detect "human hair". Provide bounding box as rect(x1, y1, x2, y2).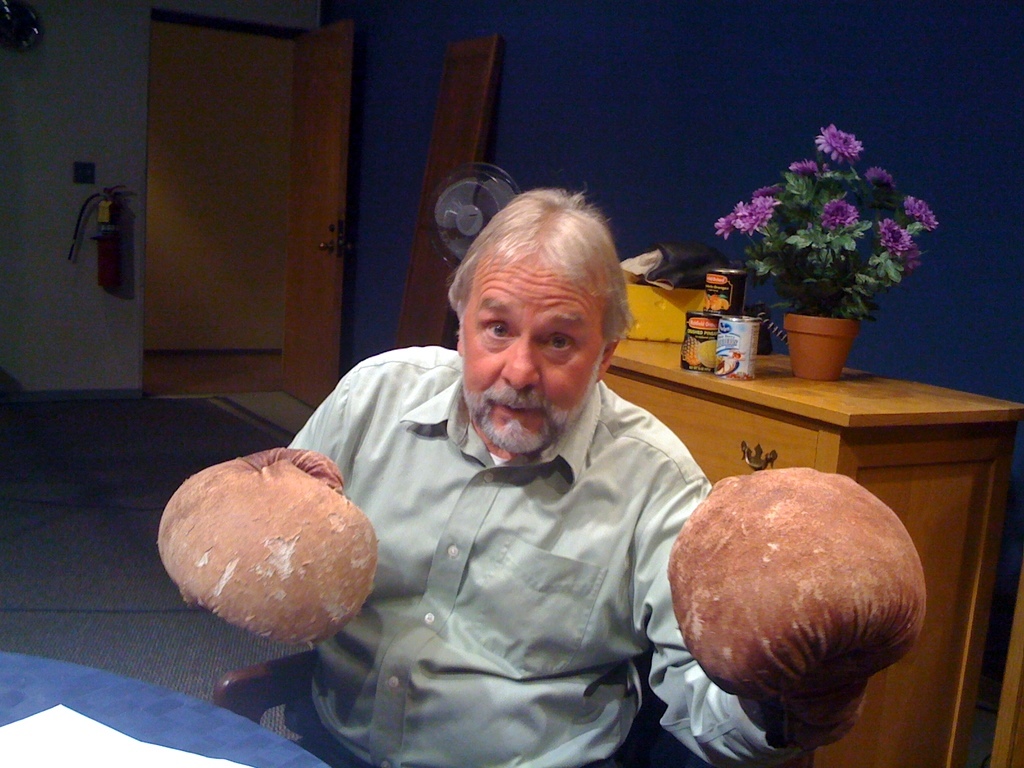
rect(447, 177, 635, 356).
